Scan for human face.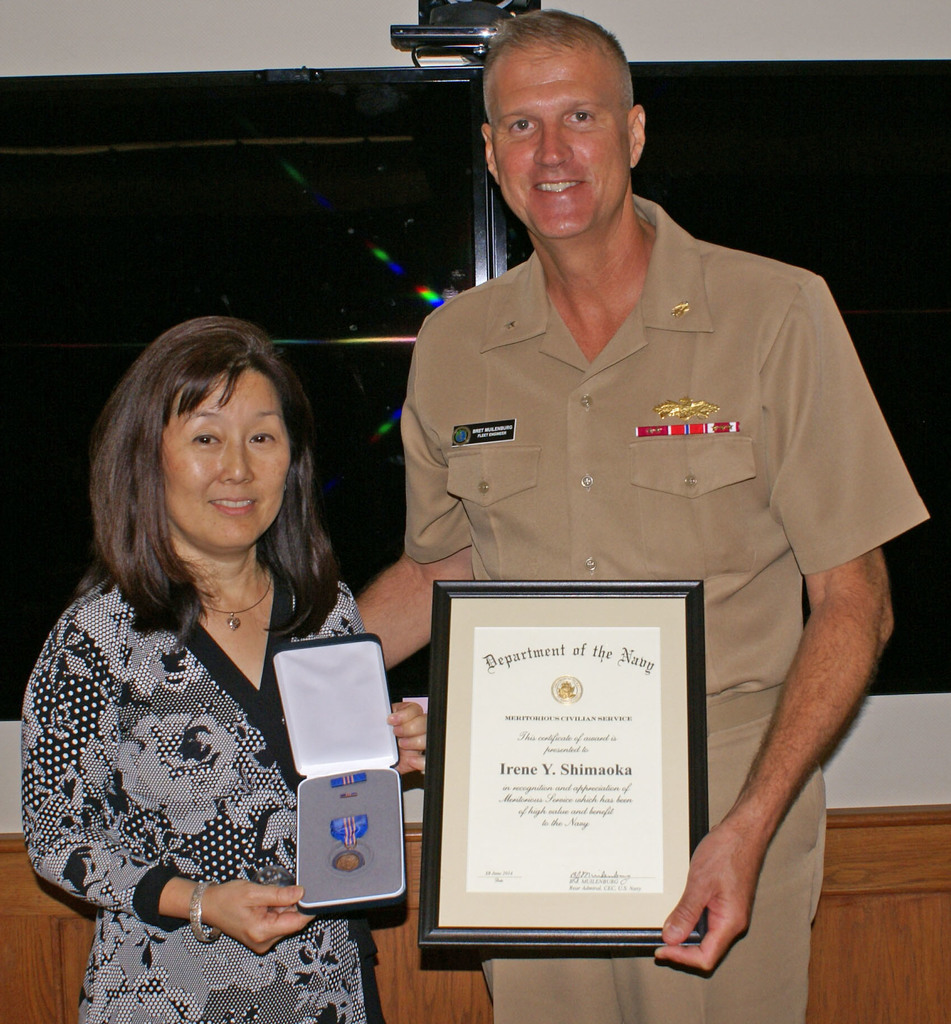
Scan result: 159 363 289 555.
